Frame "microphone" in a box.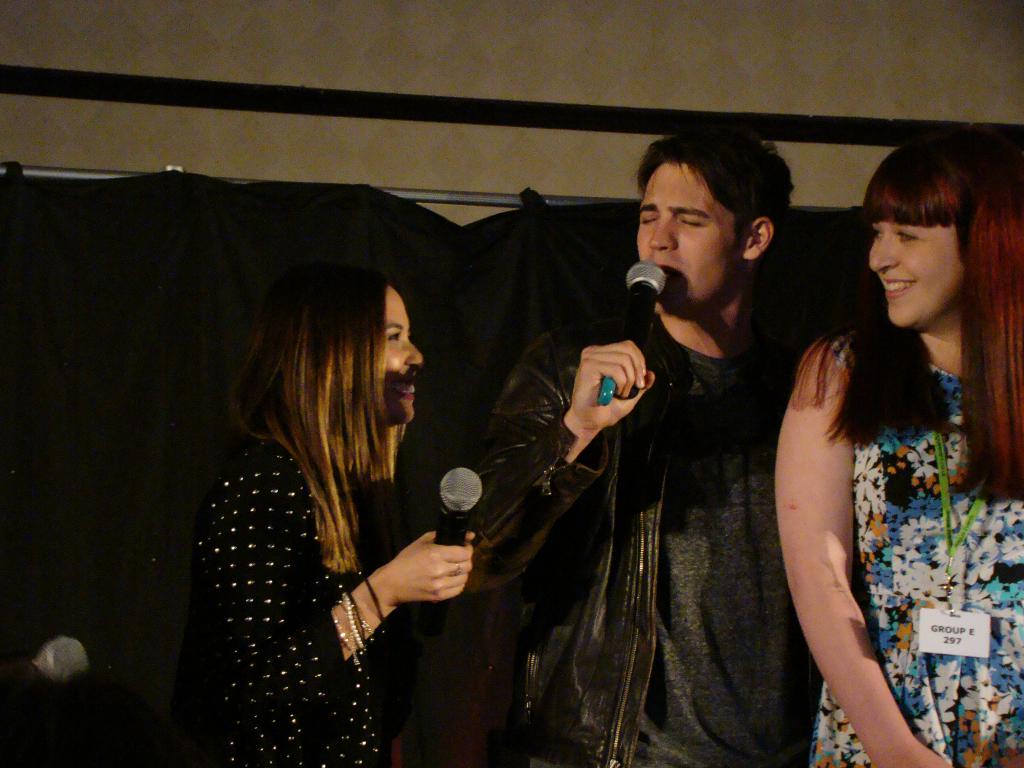
(1,635,87,706).
